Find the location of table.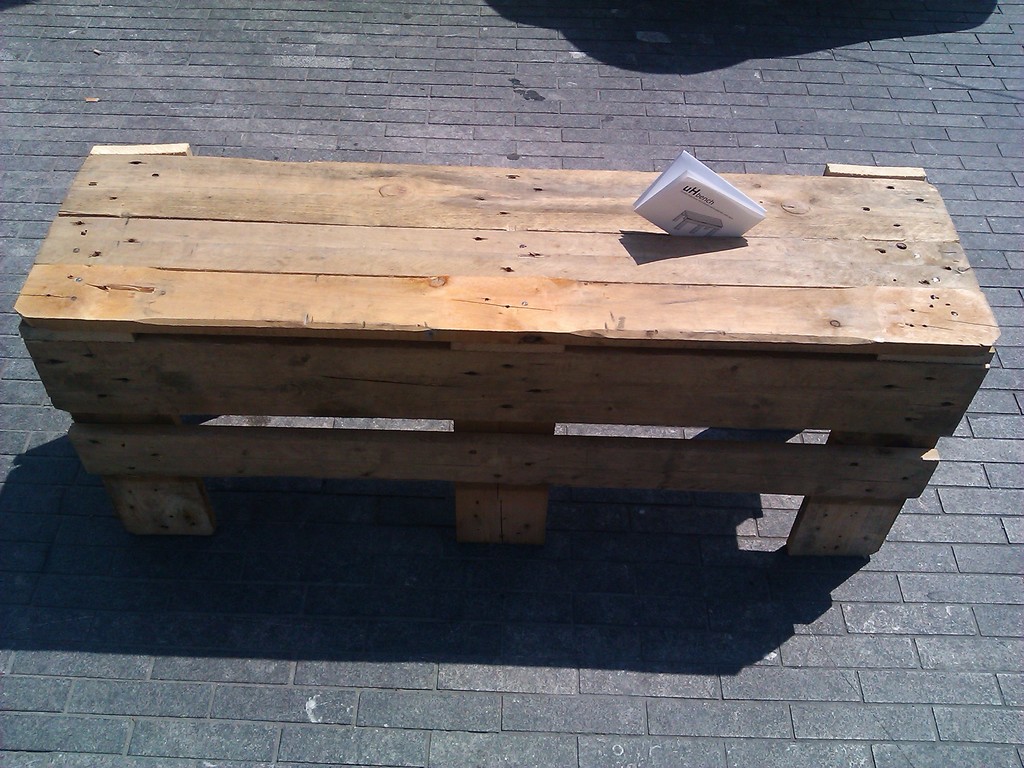
Location: locate(11, 165, 1002, 554).
